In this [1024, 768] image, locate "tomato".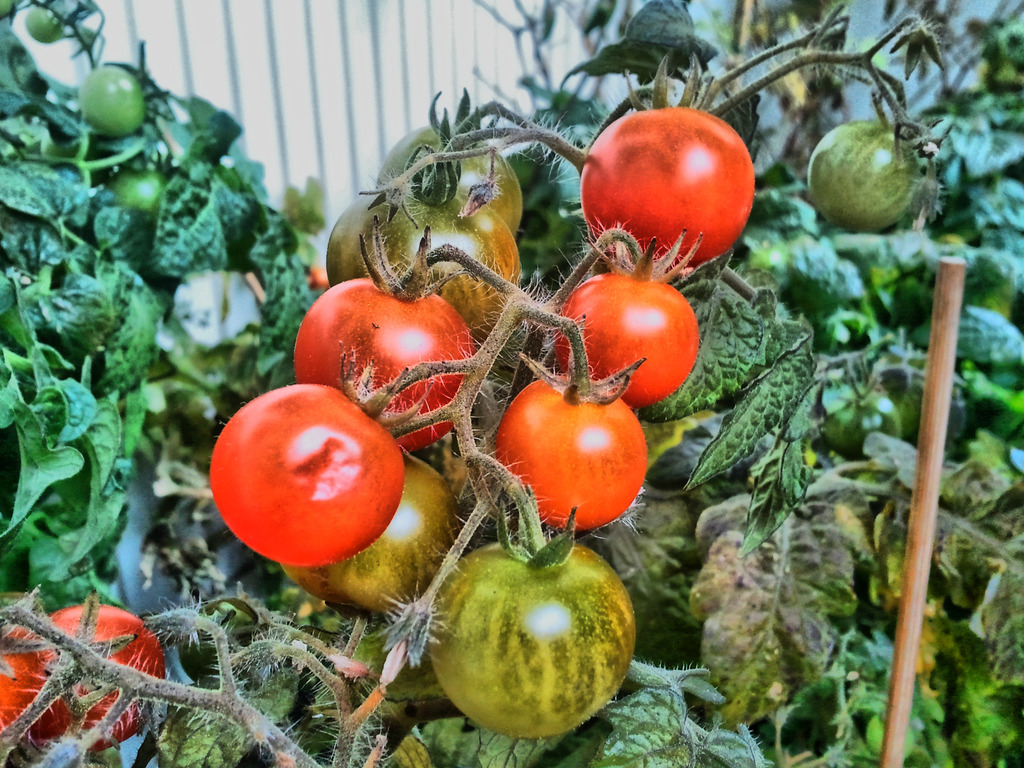
Bounding box: BBox(209, 351, 413, 565).
